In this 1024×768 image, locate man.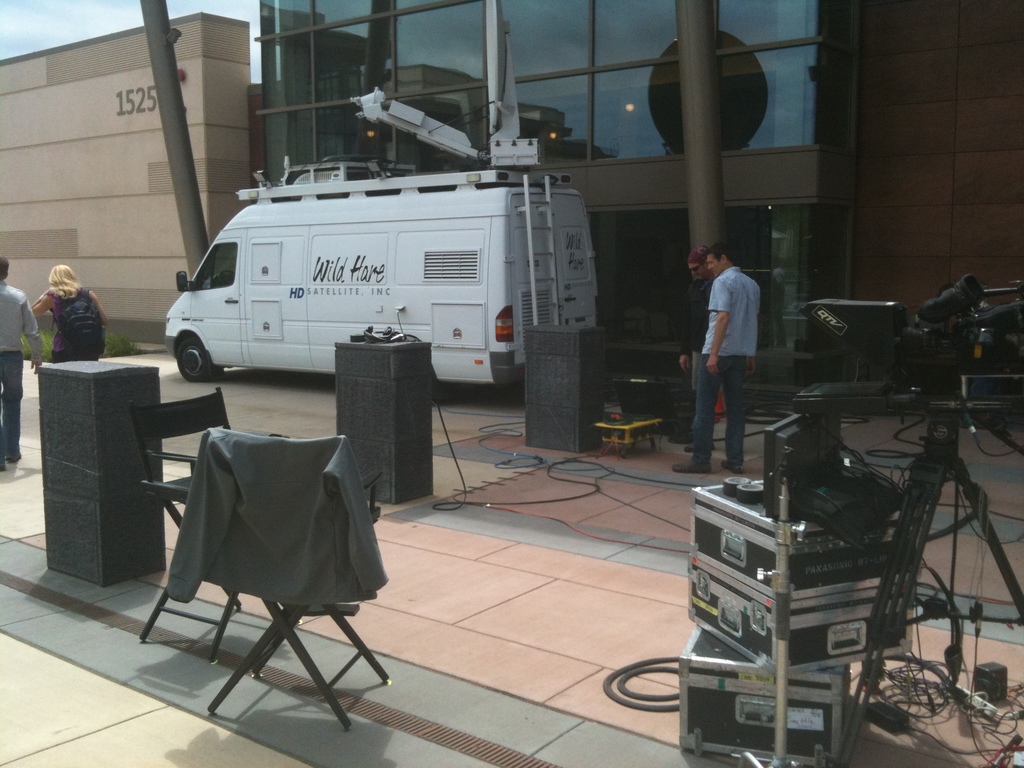
Bounding box: <bbox>0, 257, 44, 467</bbox>.
